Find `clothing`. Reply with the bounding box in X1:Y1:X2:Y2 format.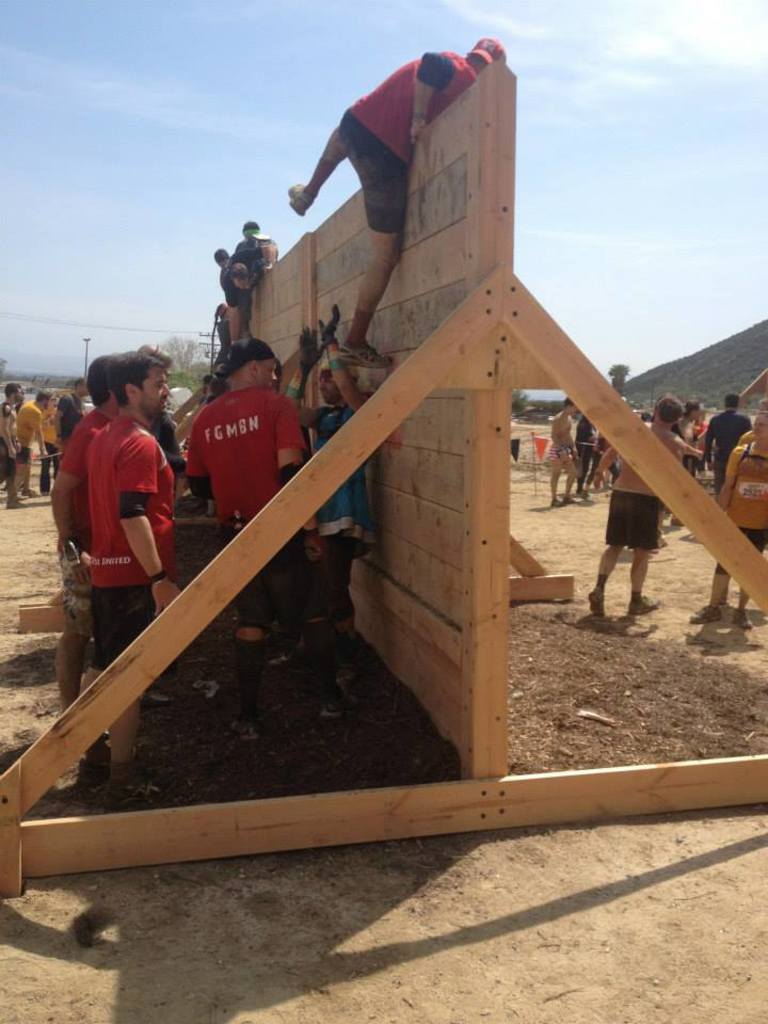
605:475:656:542.
